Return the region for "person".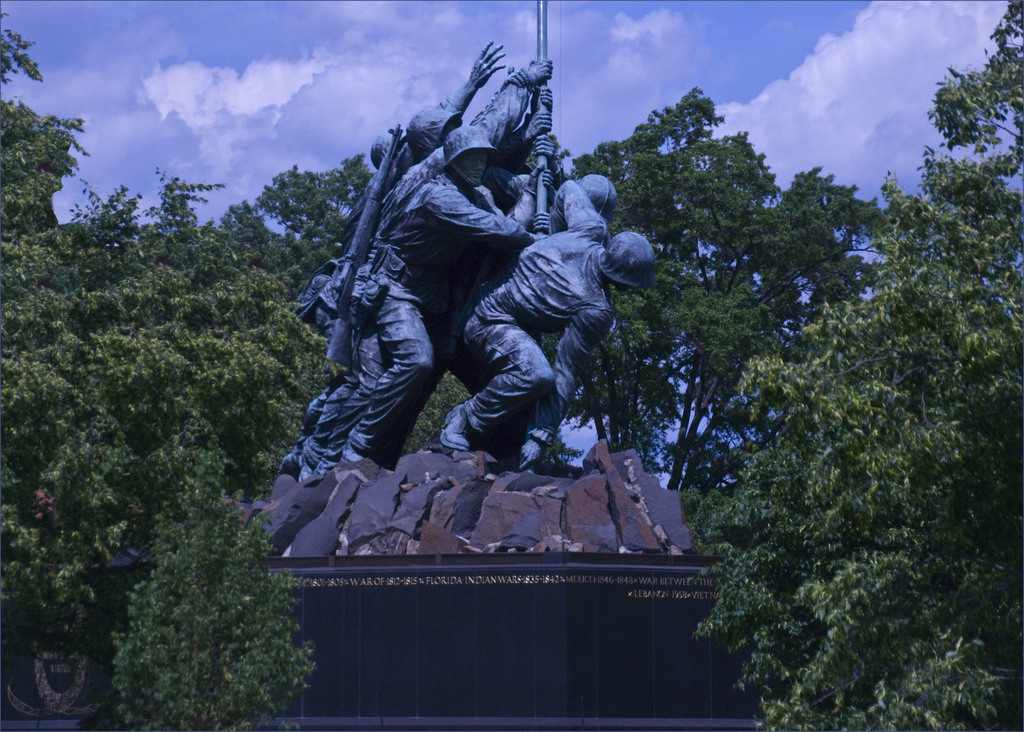
{"x1": 442, "y1": 183, "x2": 651, "y2": 464}.
